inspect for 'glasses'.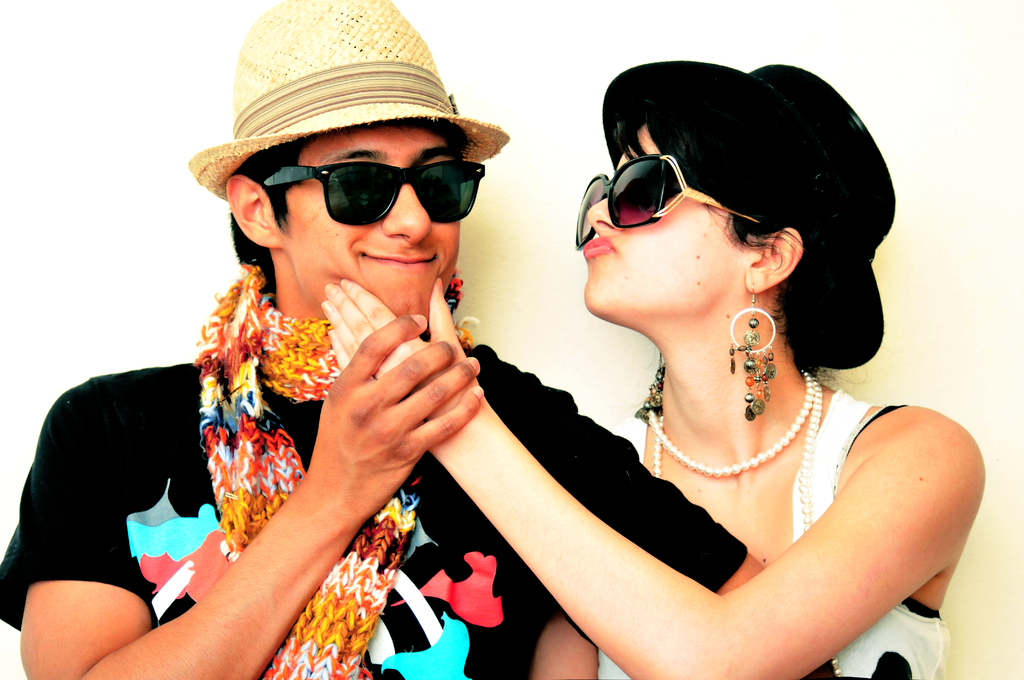
Inspection: box(582, 161, 824, 265).
